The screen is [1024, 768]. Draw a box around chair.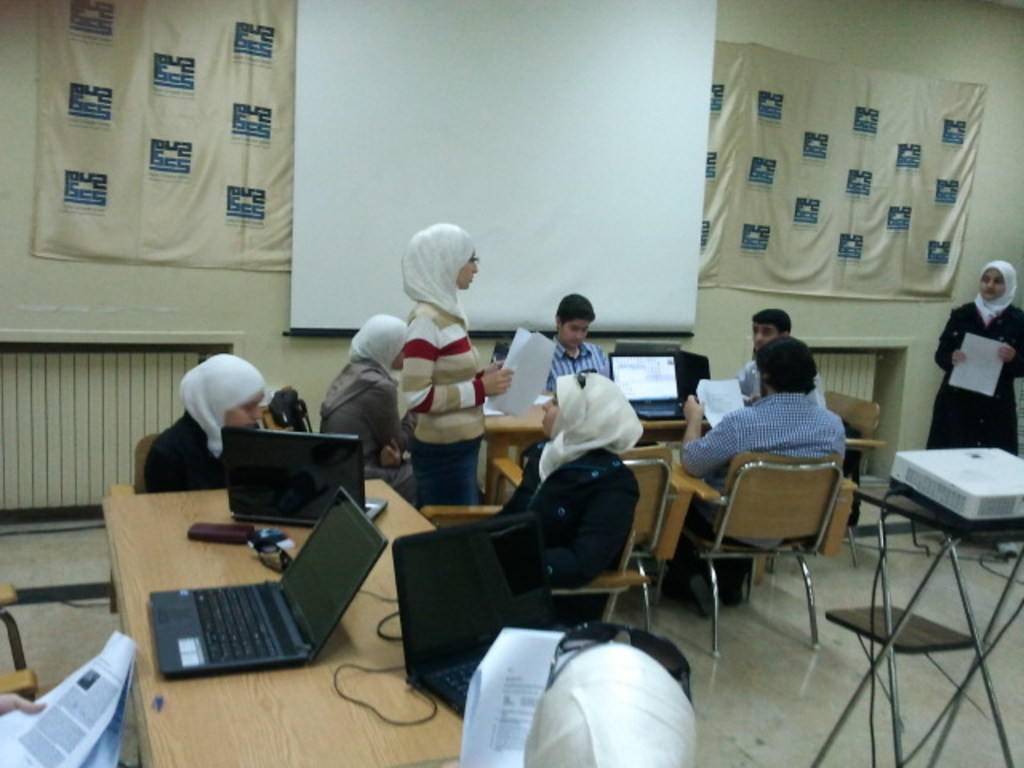
l=819, t=387, r=882, b=533.
